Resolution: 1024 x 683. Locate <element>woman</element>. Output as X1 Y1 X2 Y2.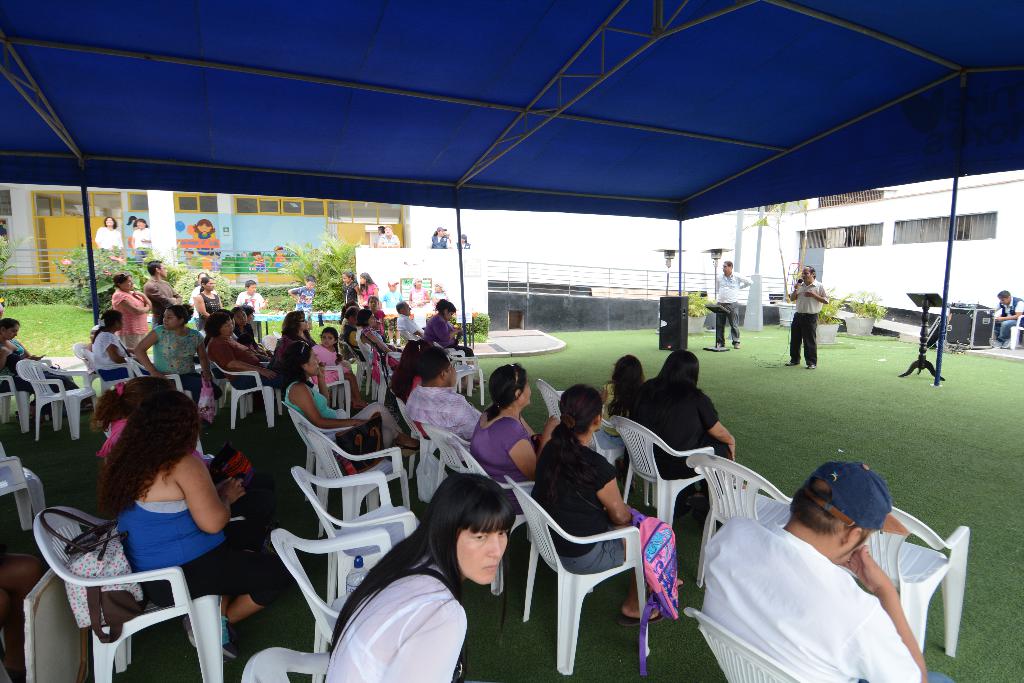
452 233 471 248.
